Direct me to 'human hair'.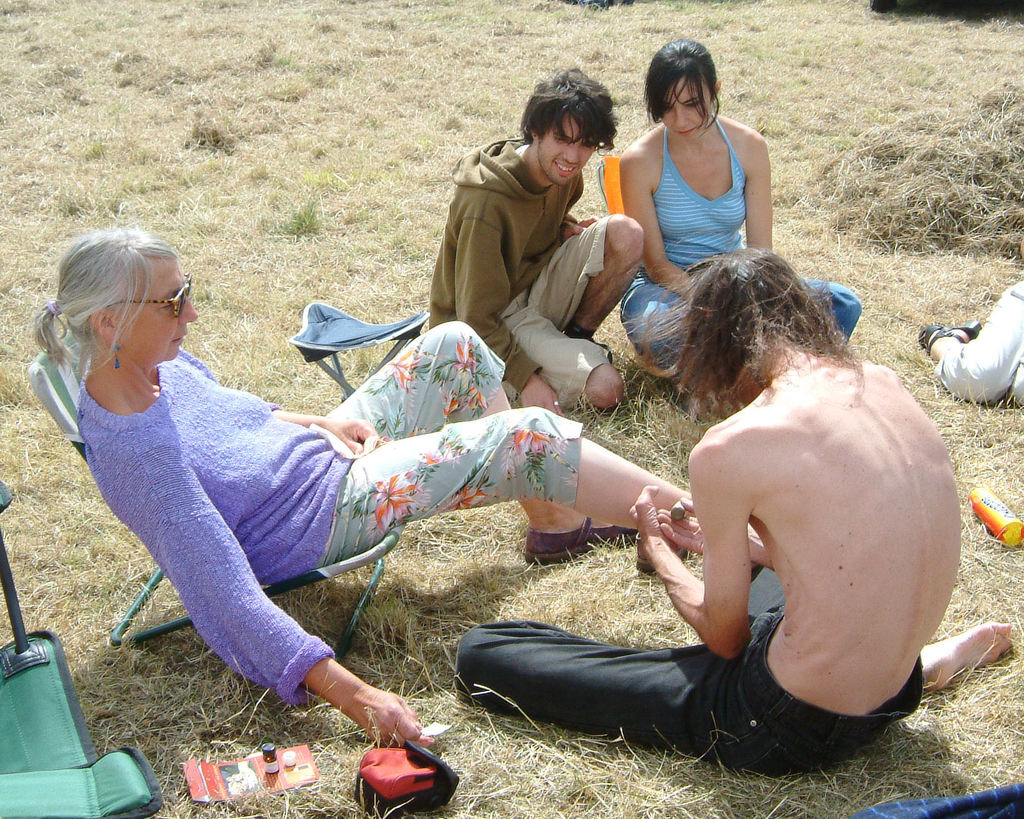
Direction: select_region(616, 249, 864, 428).
